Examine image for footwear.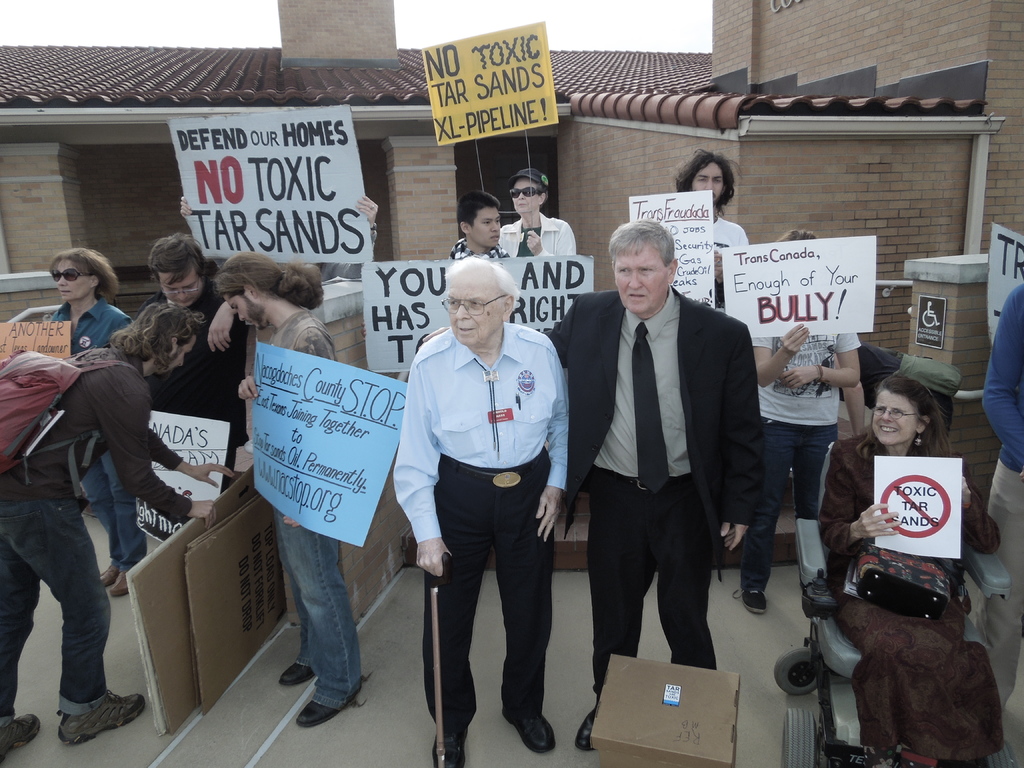
Examination result: box=[85, 492, 96, 519].
